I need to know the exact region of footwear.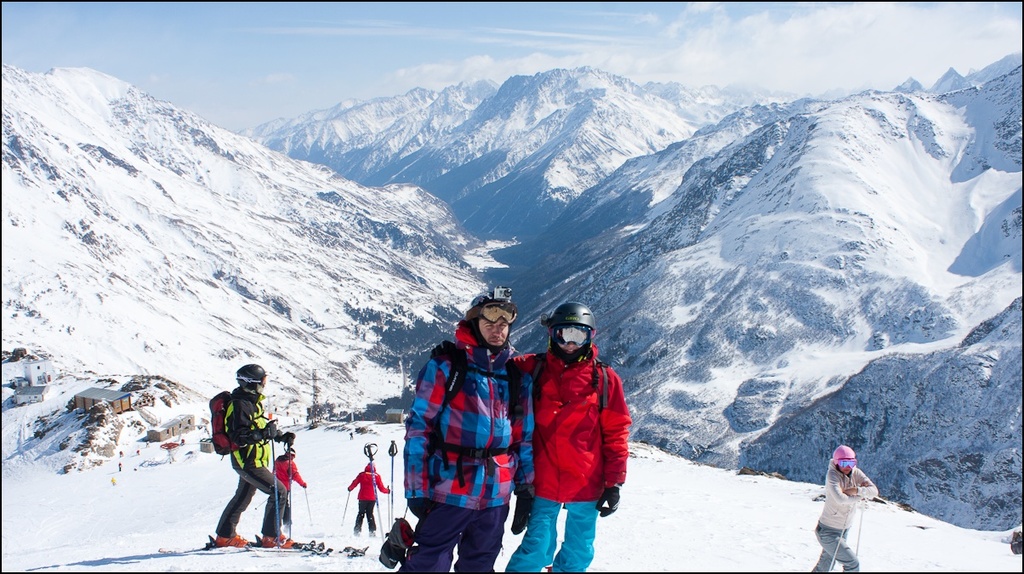
Region: rect(264, 534, 293, 547).
